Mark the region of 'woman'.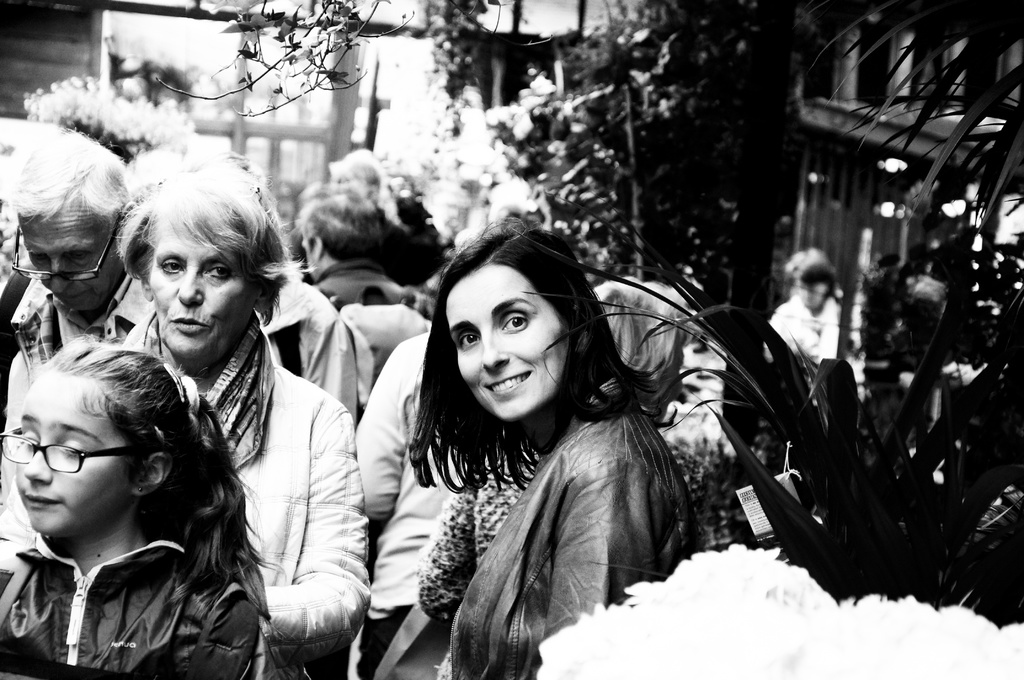
Region: bbox=(404, 261, 696, 676).
